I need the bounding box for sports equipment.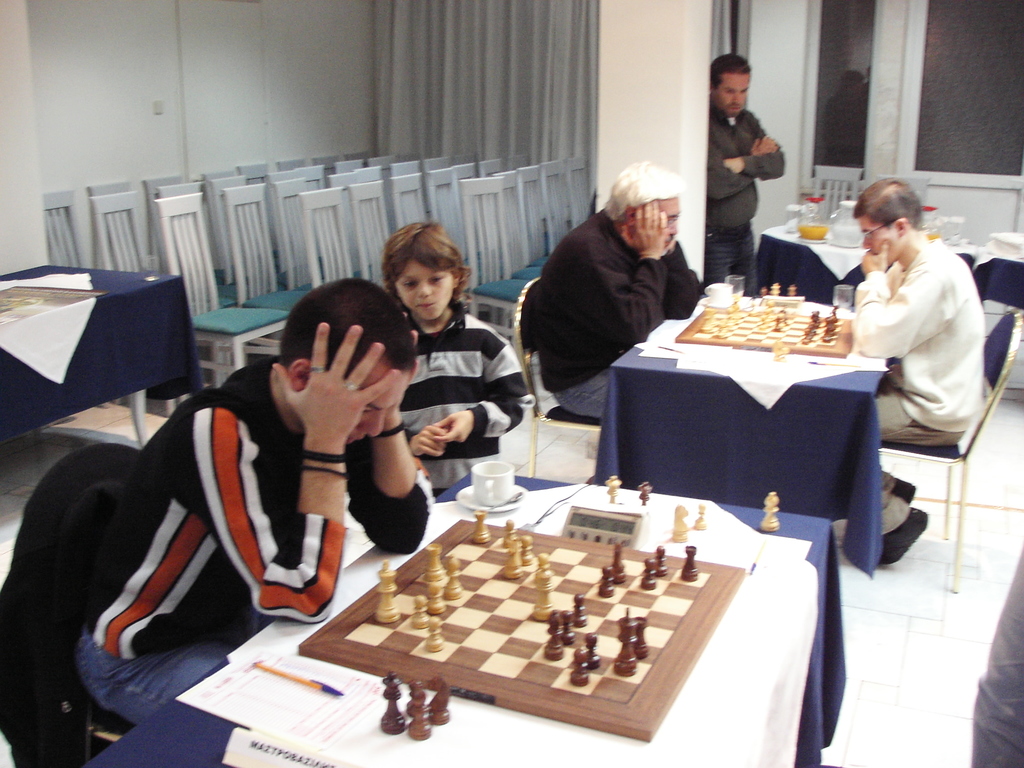
Here it is: (x1=425, y1=676, x2=452, y2=725).
